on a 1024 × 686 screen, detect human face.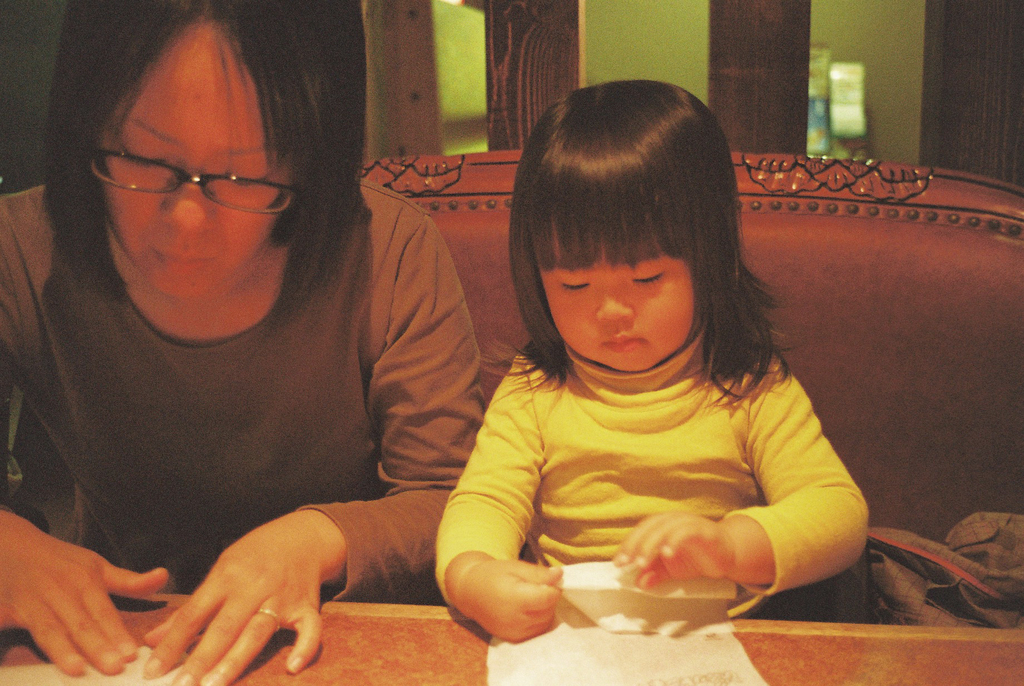
Rect(538, 227, 705, 370).
